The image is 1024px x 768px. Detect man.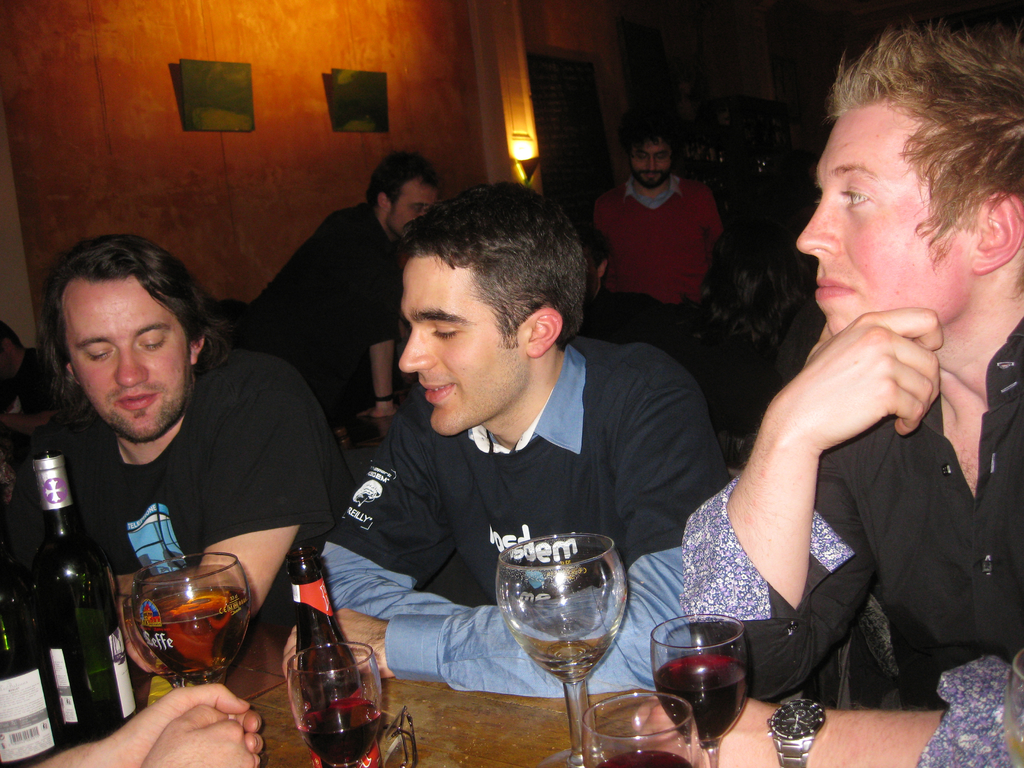
Detection: bbox(634, 22, 1023, 767).
